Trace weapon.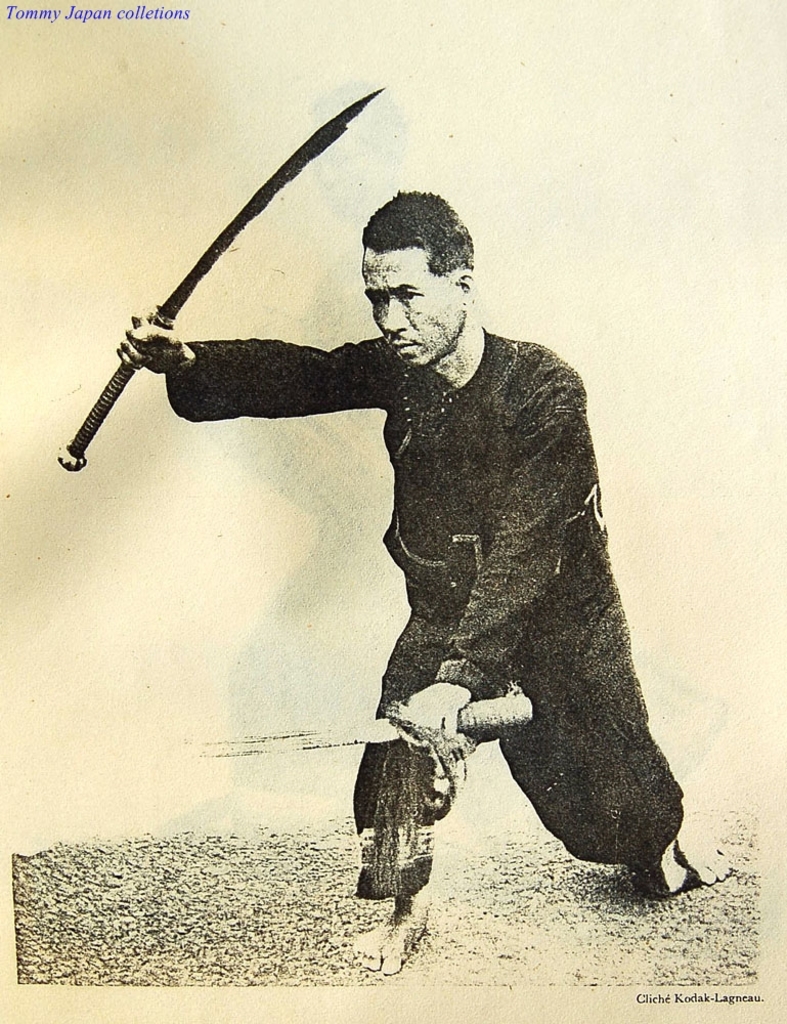
Traced to bbox(54, 86, 393, 476).
